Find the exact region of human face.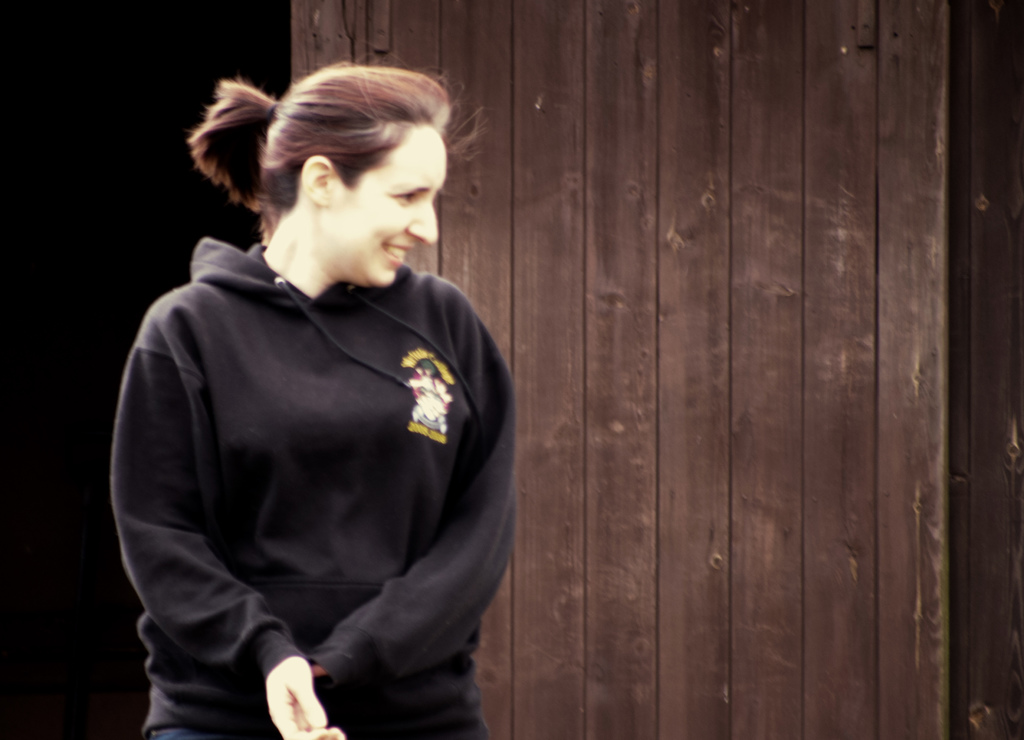
Exact region: box(321, 124, 451, 280).
